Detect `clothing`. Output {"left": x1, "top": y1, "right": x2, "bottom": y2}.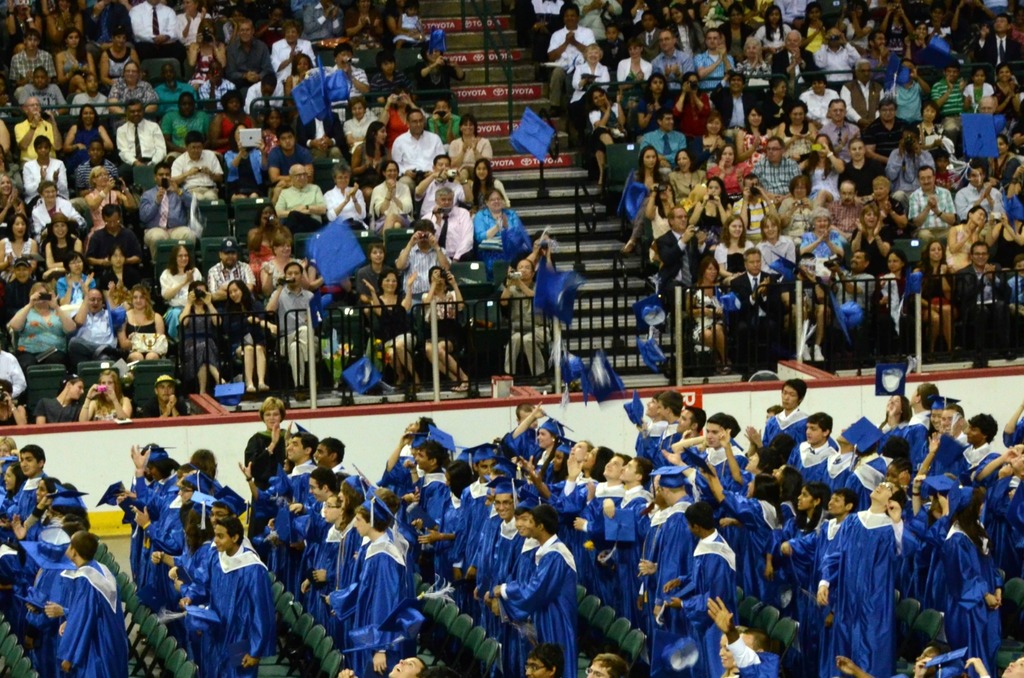
{"left": 367, "top": 279, "right": 422, "bottom": 345}.
